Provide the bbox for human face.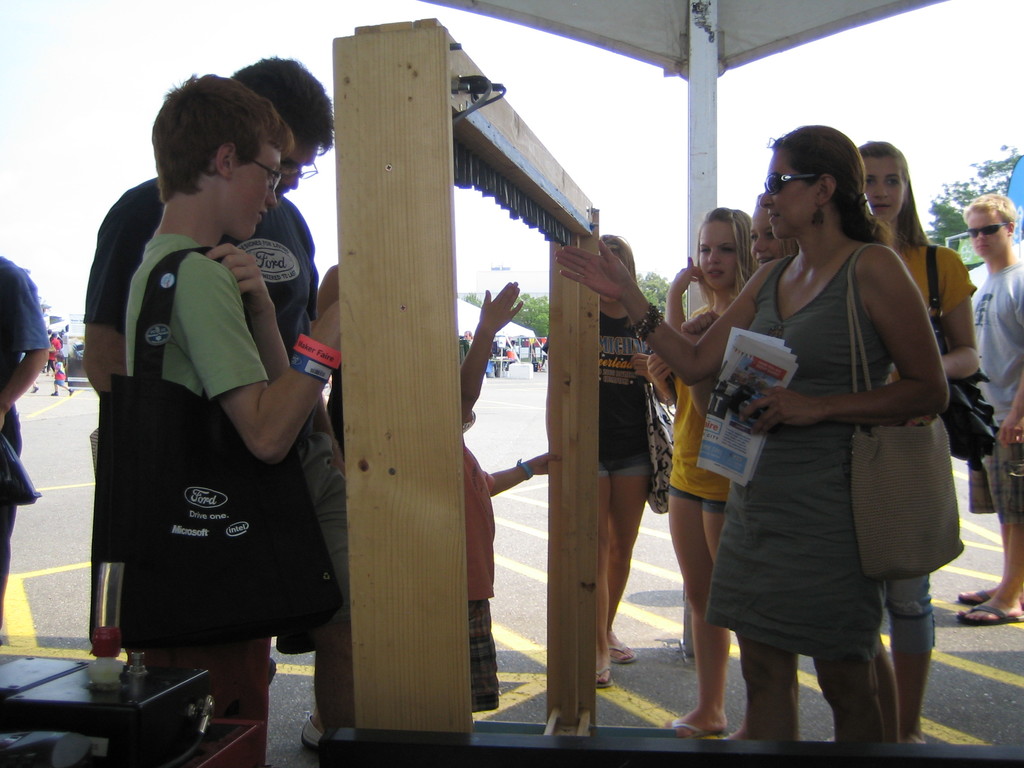
locate(966, 209, 1007, 262).
